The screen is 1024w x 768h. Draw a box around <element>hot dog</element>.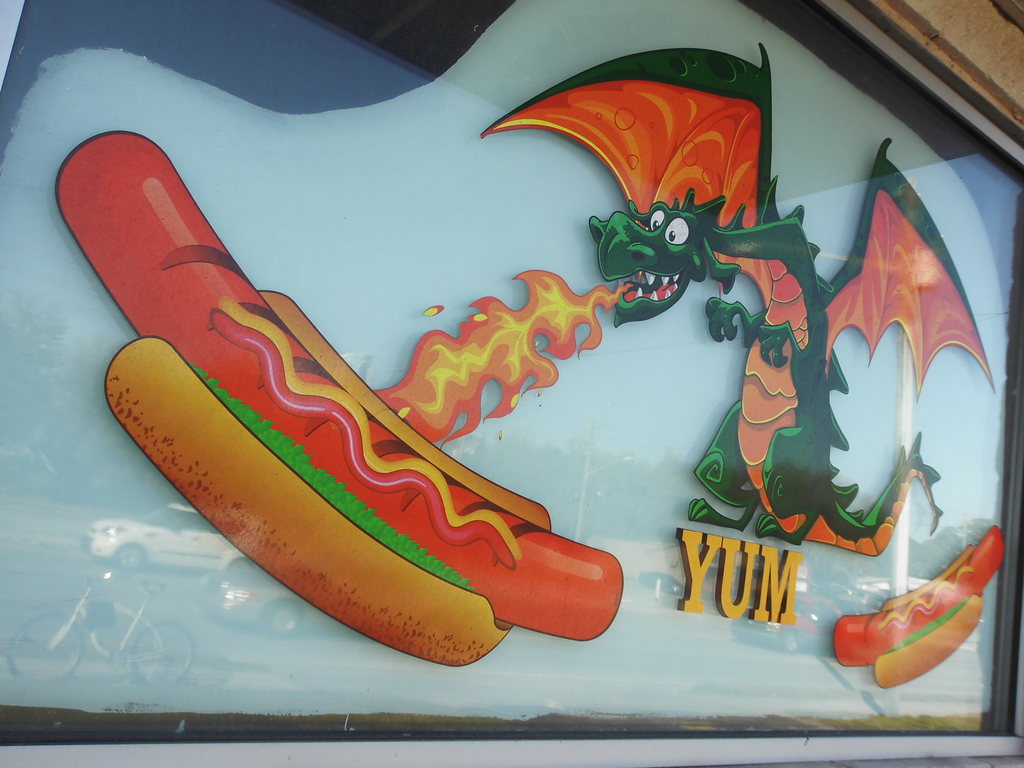
[52, 121, 621, 667].
